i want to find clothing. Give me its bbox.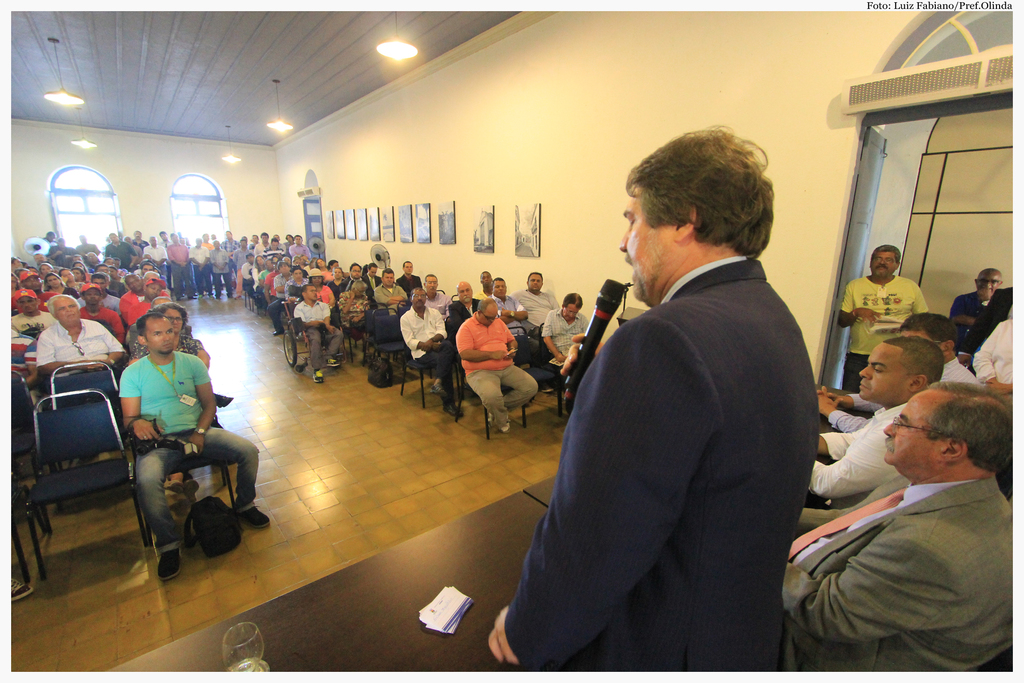
bbox(36, 321, 124, 379).
